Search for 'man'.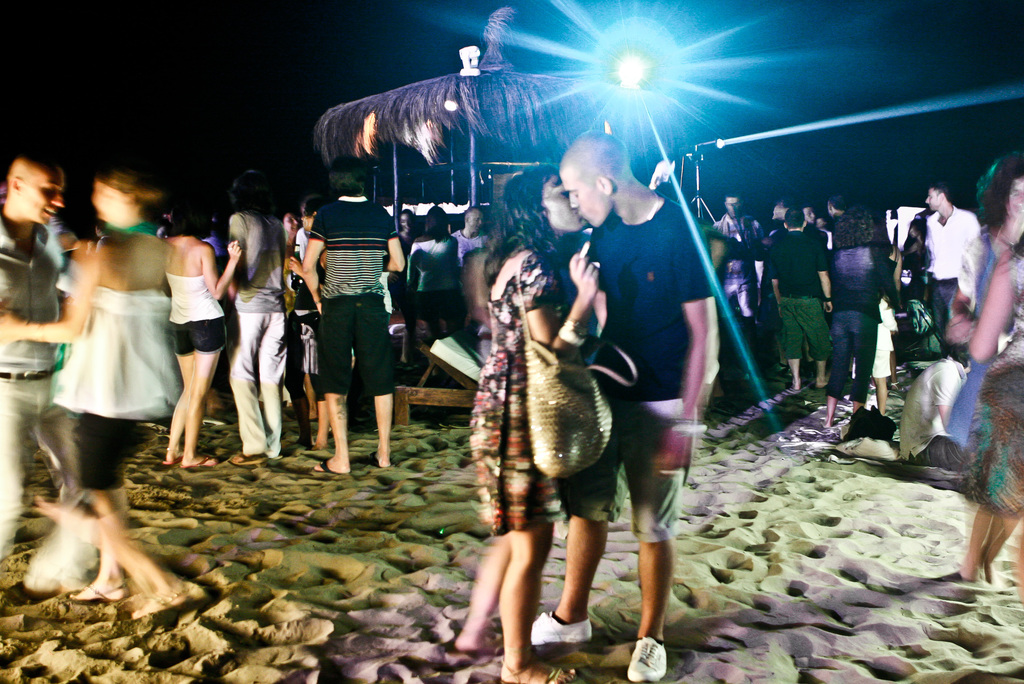
Found at [x1=221, y1=171, x2=291, y2=466].
